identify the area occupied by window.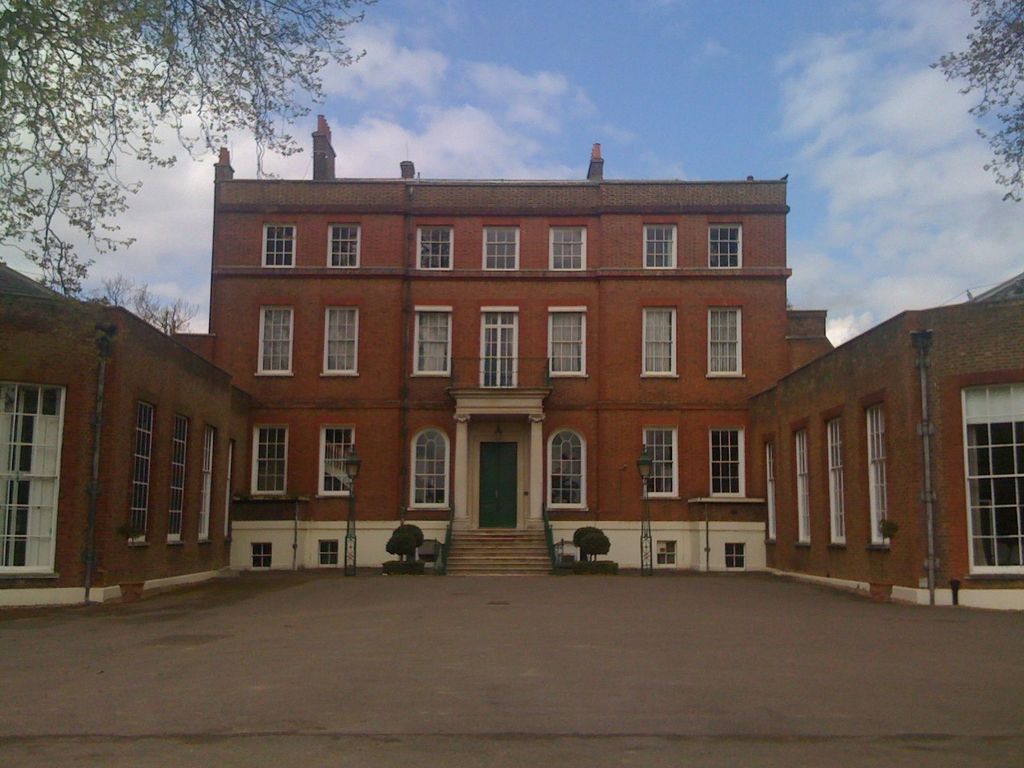
Area: (767, 431, 783, 545).
